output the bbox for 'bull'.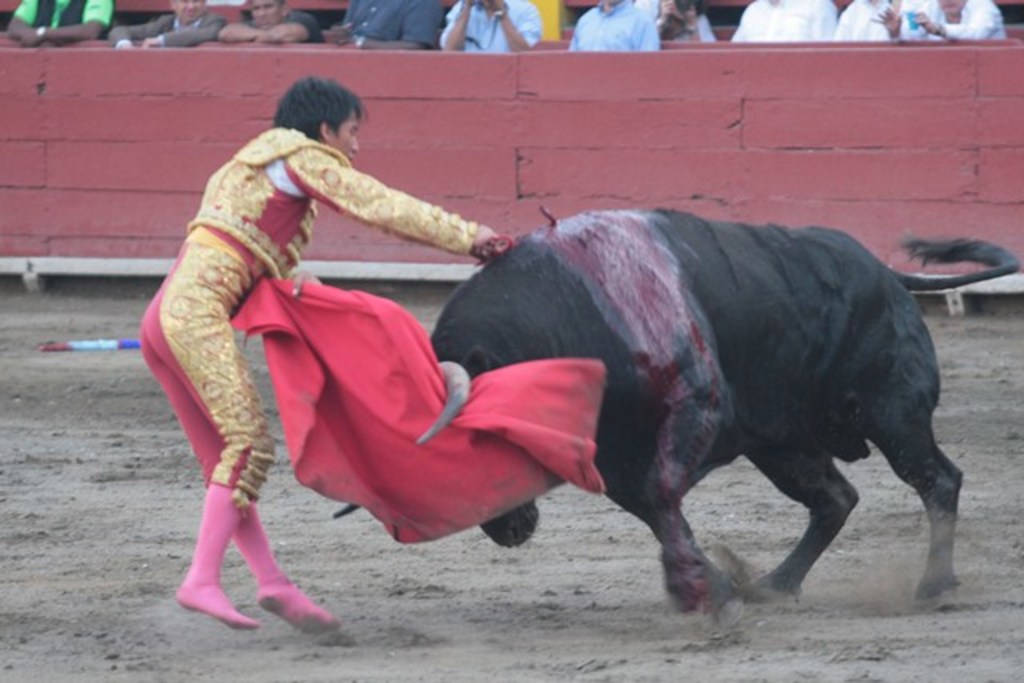
bbox(330, 208, 1021, 611).
